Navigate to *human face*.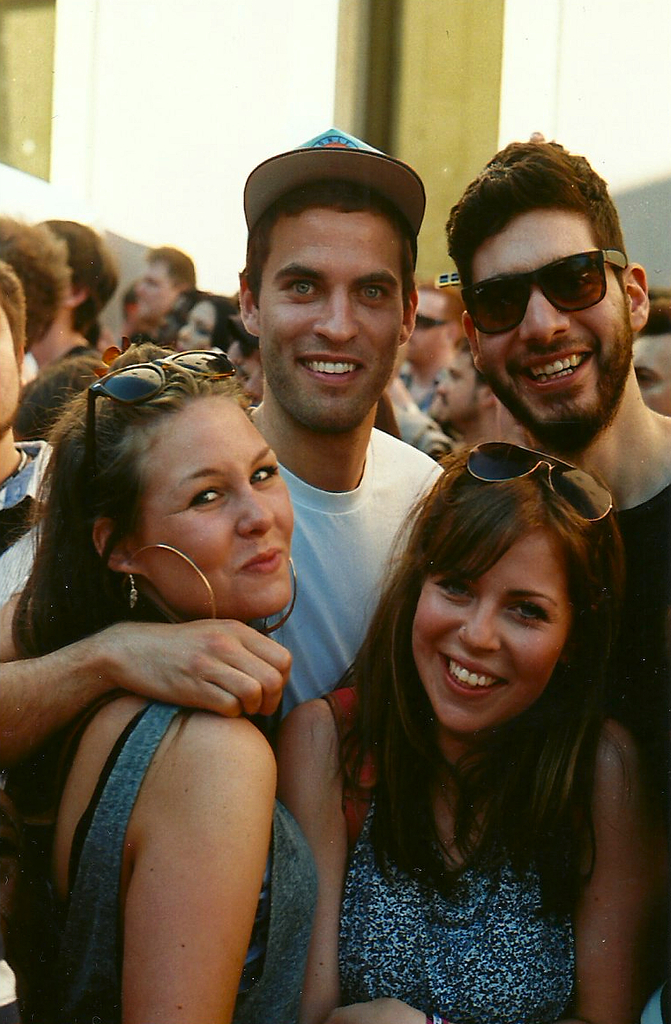
Navigation target: select_region(631, 331, 670, 414).
